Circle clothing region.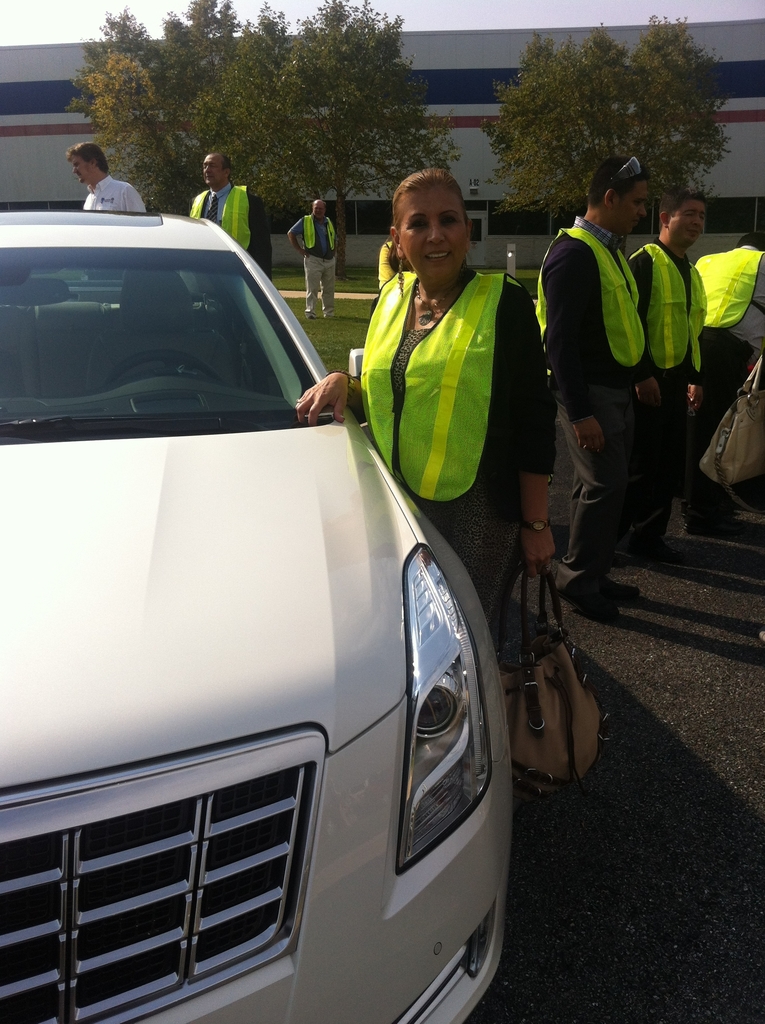
Region: bbox=(195, 181, 275, 286).
